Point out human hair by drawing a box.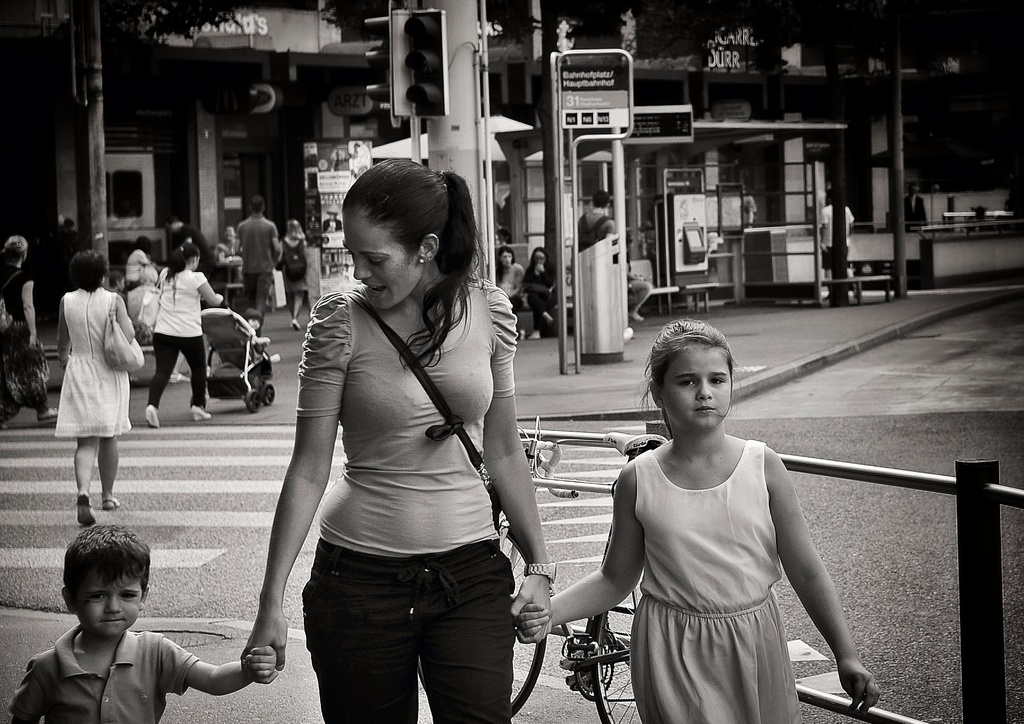
bbox=[0, 248, 28, 264].
